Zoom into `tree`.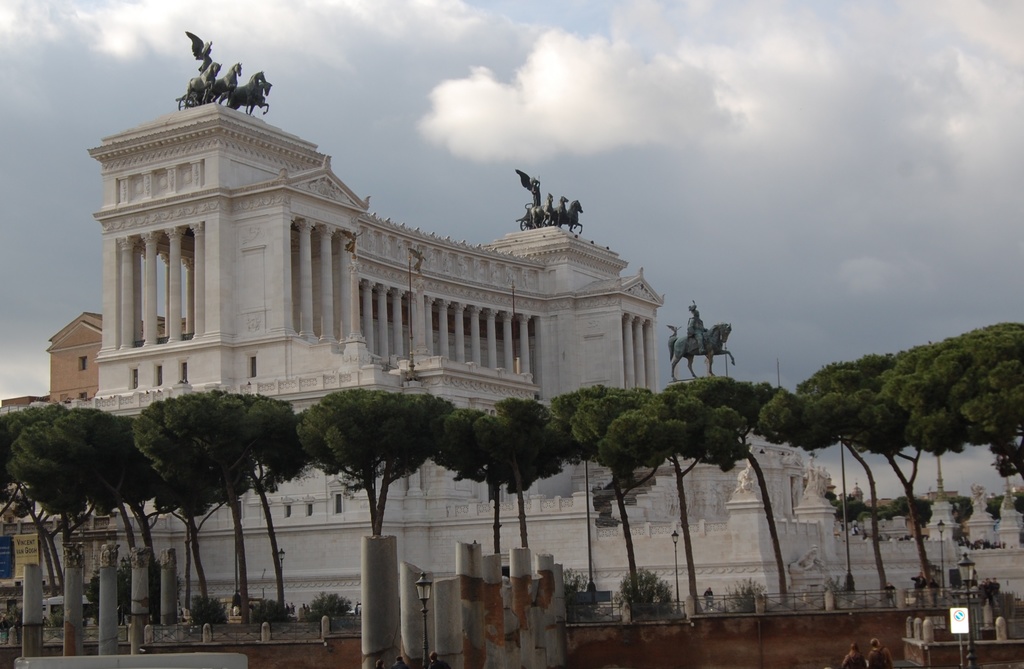
Zoom target: (left=548, top=378, right=644, bottom=608).
